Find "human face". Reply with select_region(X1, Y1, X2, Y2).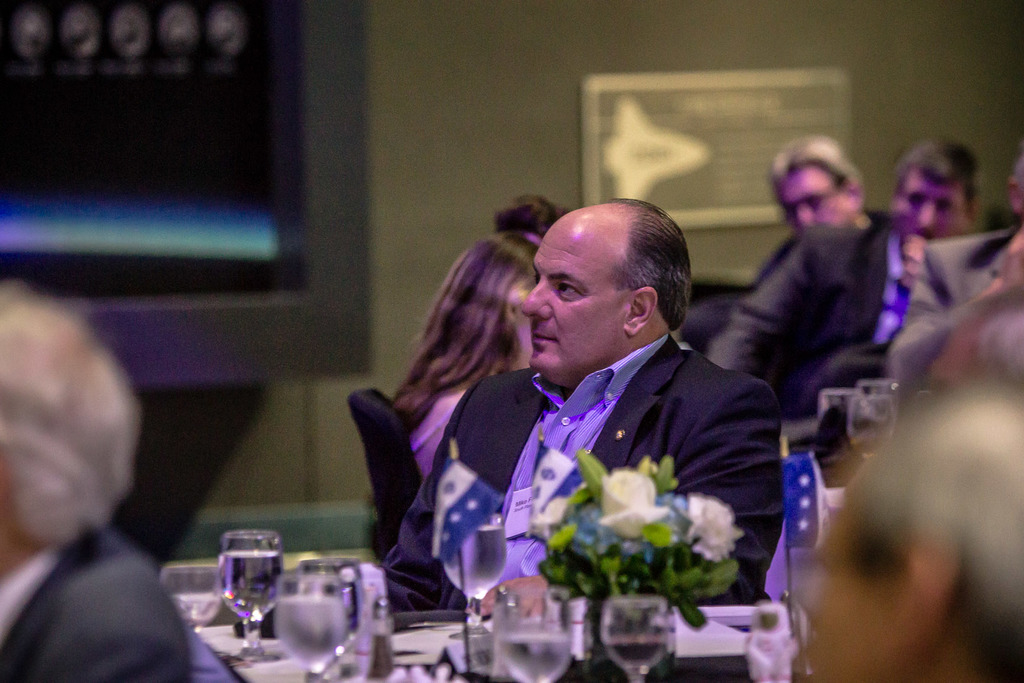
select_region(808, 501, 890, 682).
